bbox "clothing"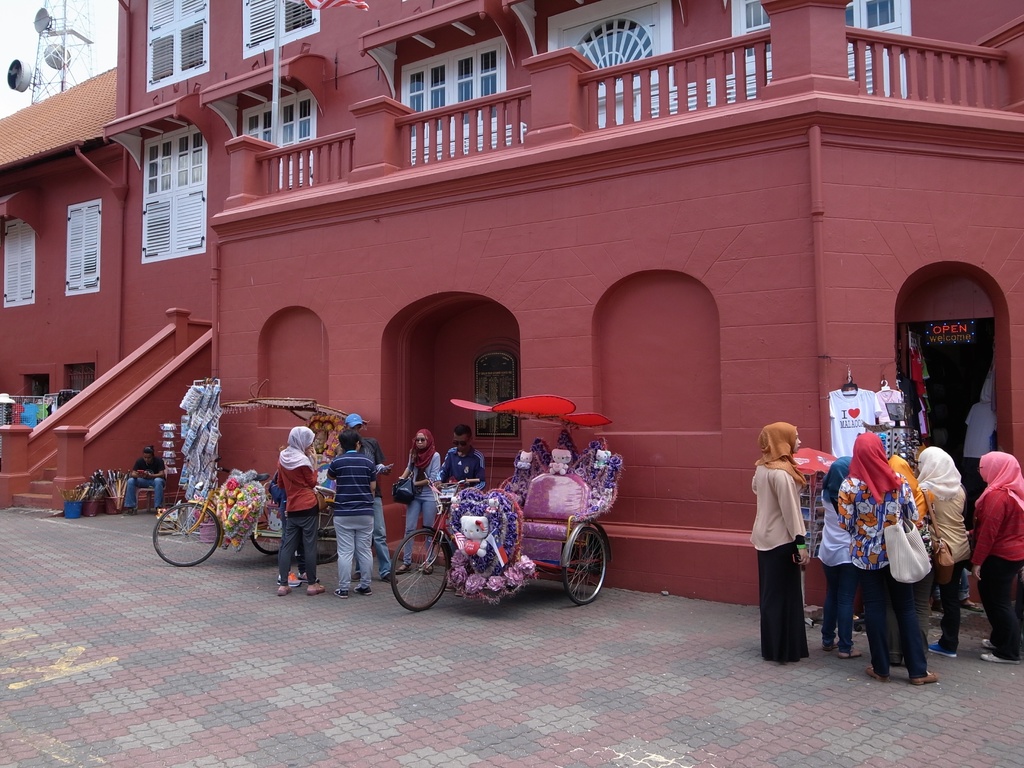
l=269, t=440, r=328, b=579
